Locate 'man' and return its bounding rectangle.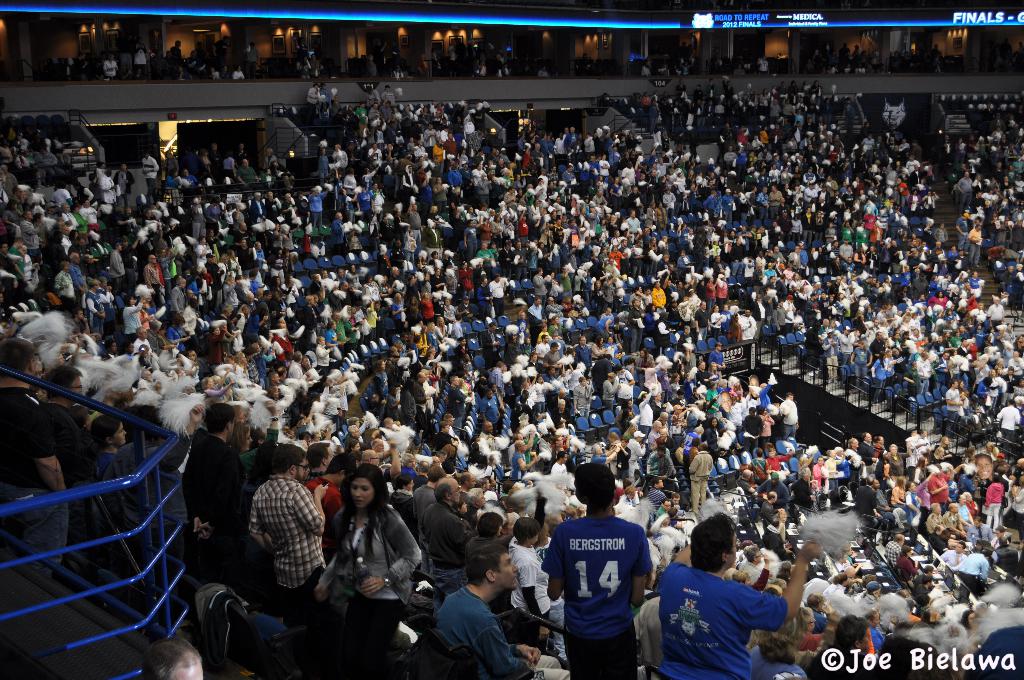
(956,493,975,531).
